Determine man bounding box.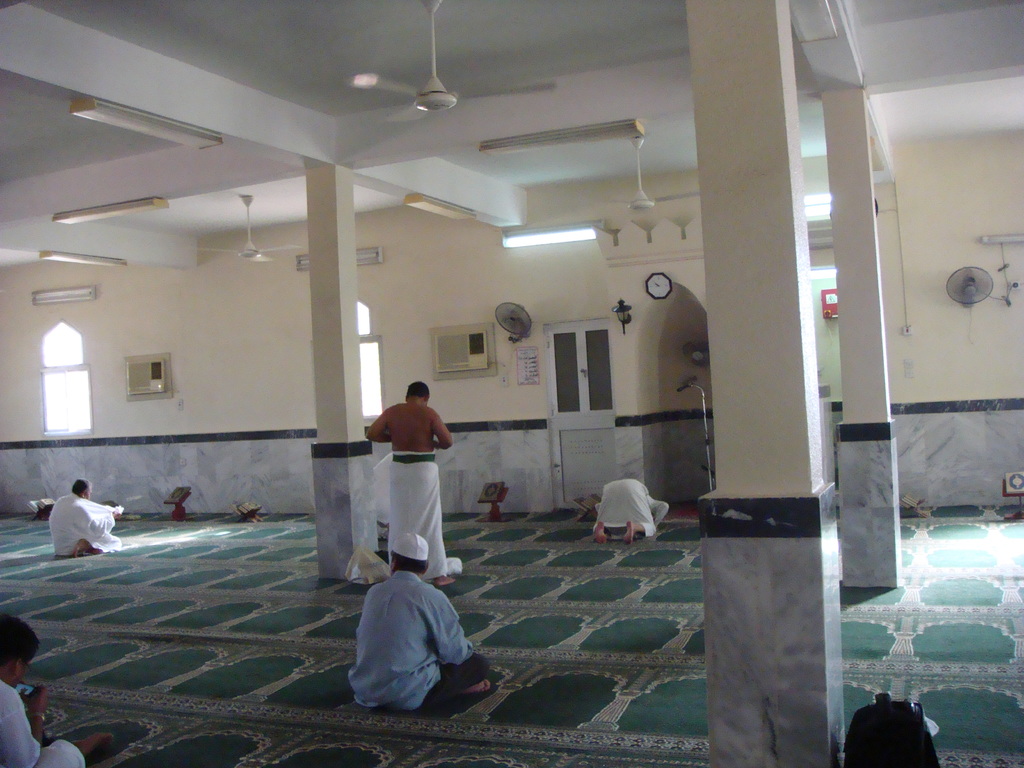
Determined: {"x1": 589, "y1": 477, "x2": 669, "y2": 541}.
